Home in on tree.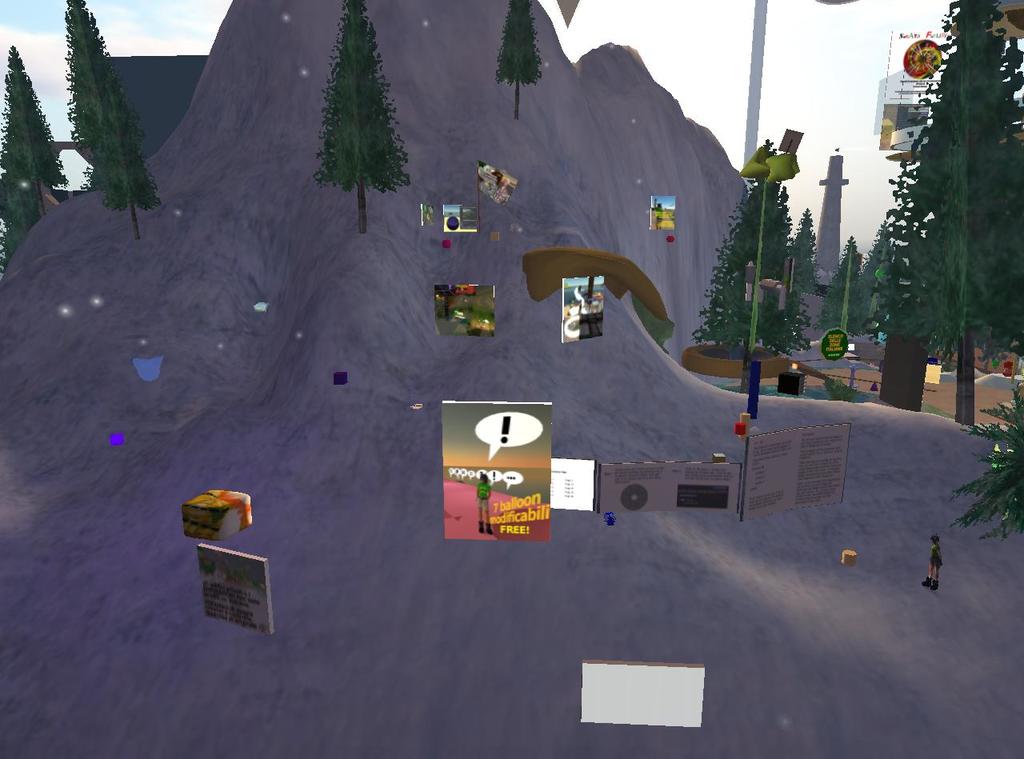
Homed in at {"left": 494, "top": 0, "right": 544, "bottom": 121}.
